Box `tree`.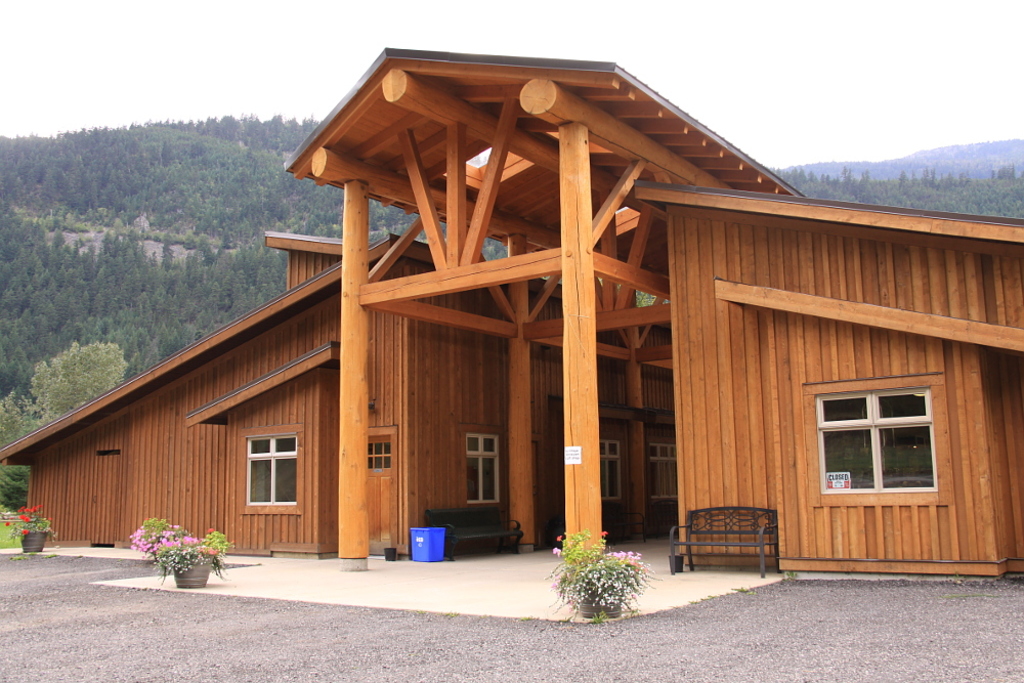
0, 342, 126, 446.
